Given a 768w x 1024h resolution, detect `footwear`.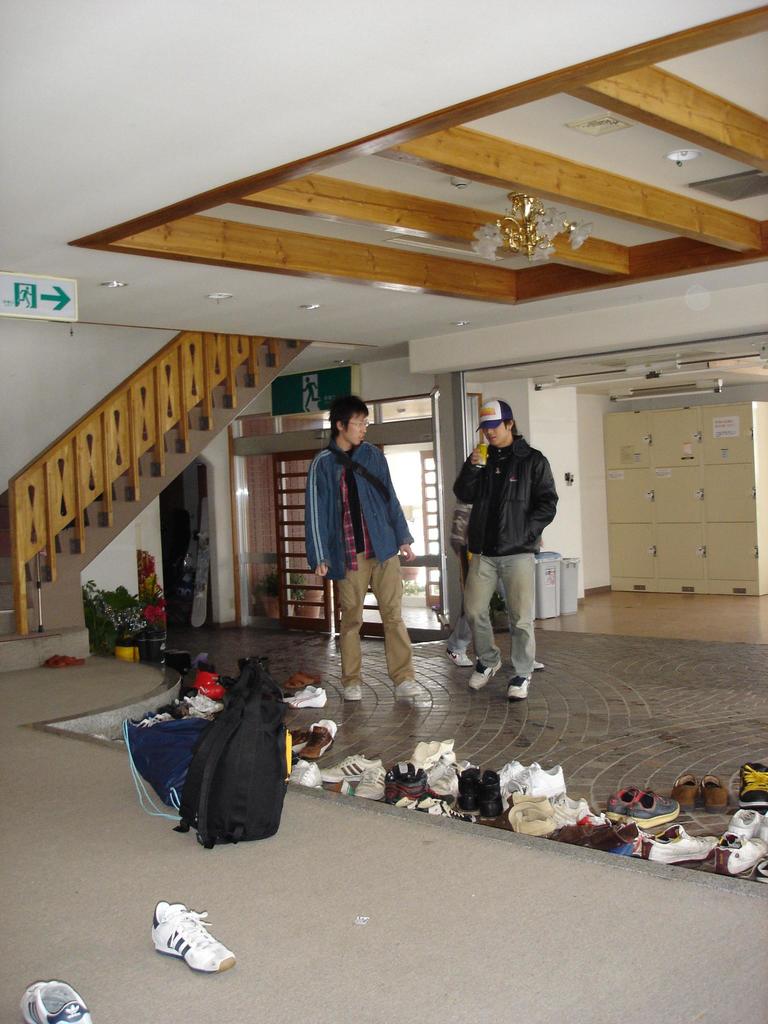
(284,678,312,705).
